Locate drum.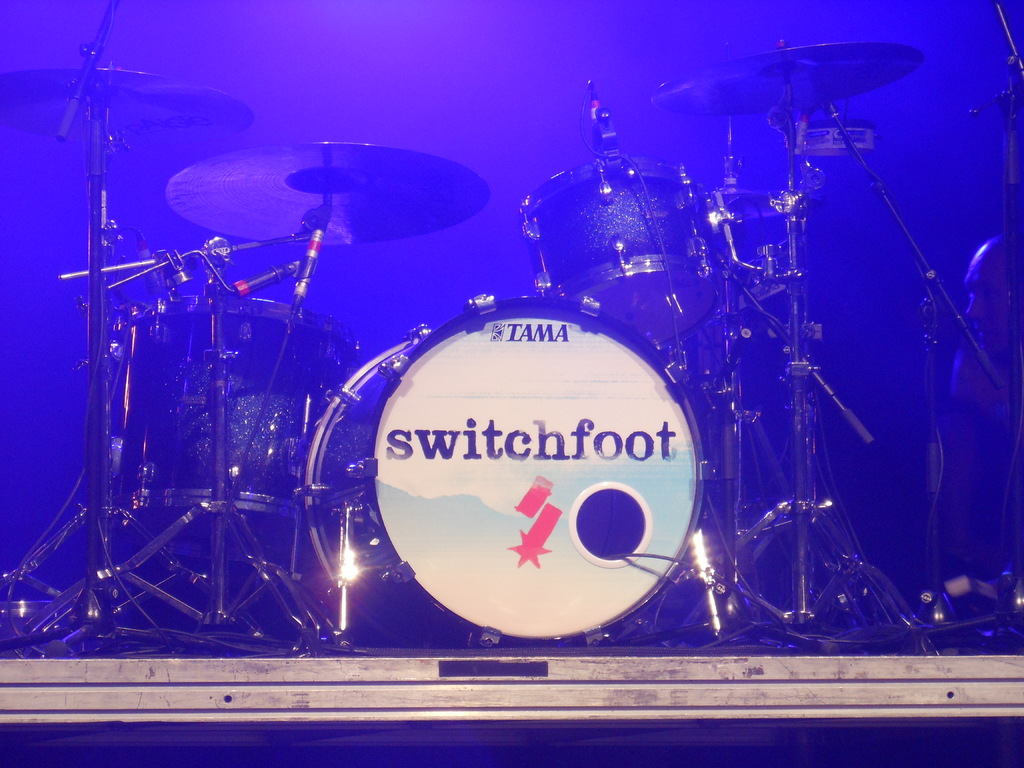
Bounding box: rect(113, 291, 367, 528).
